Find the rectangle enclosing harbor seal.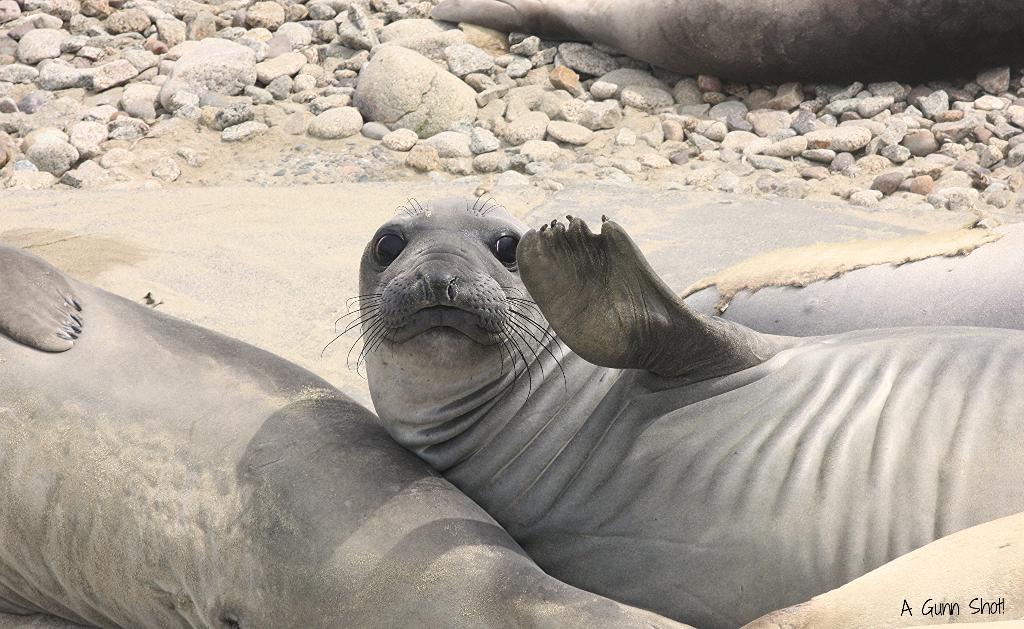
[680,222,1023,334].
